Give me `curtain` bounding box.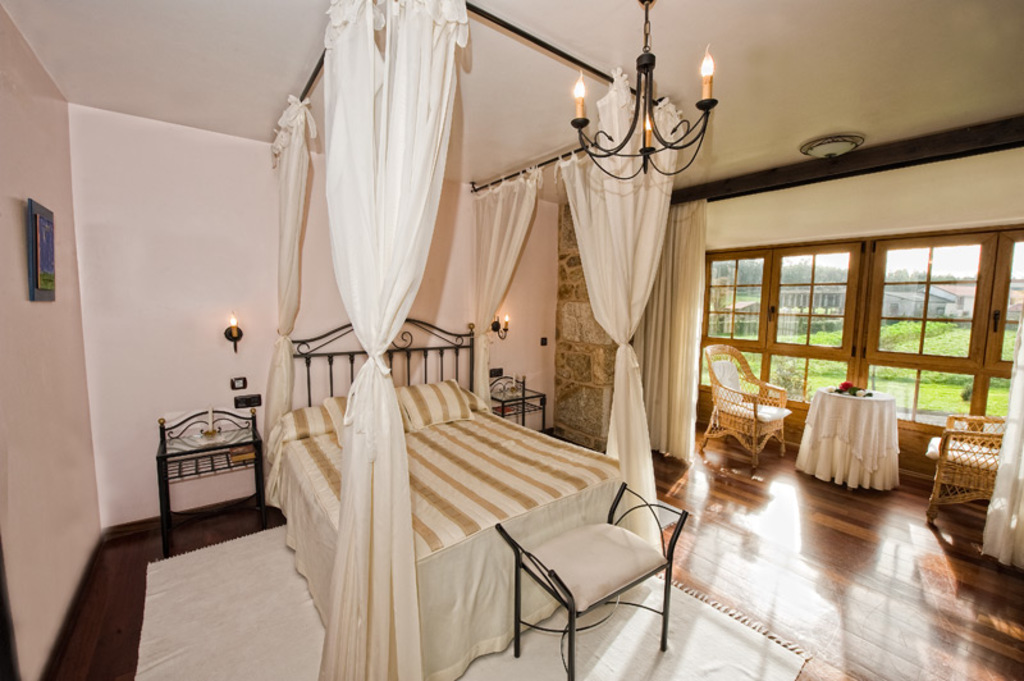
bbox(463, 163, 545, 410).
